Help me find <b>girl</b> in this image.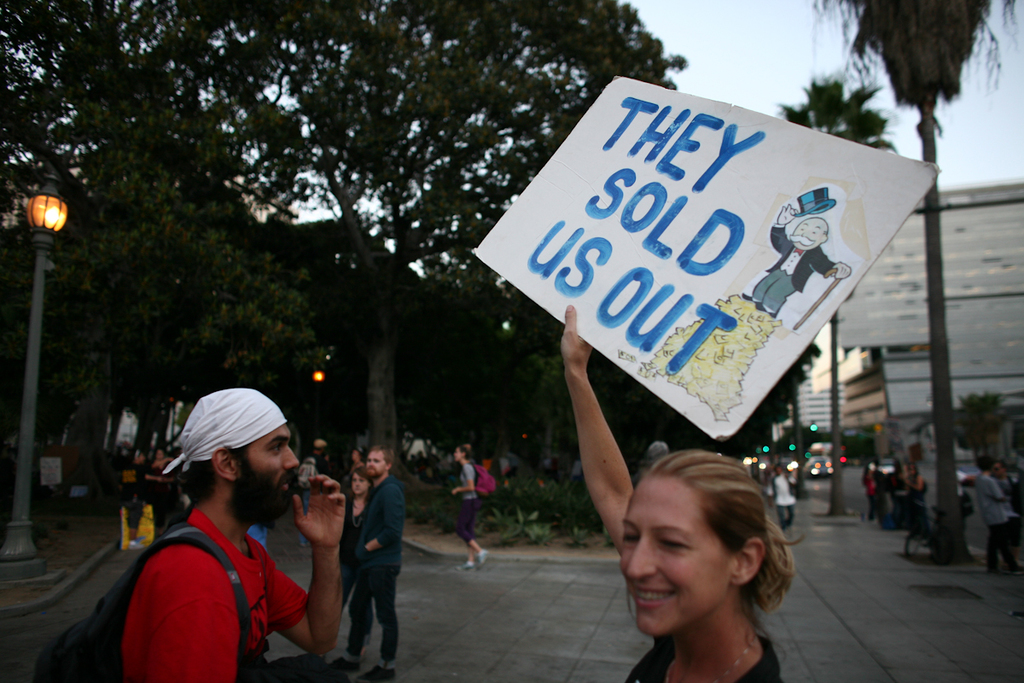
Found it: select_region(337, 467, 375, 659).
